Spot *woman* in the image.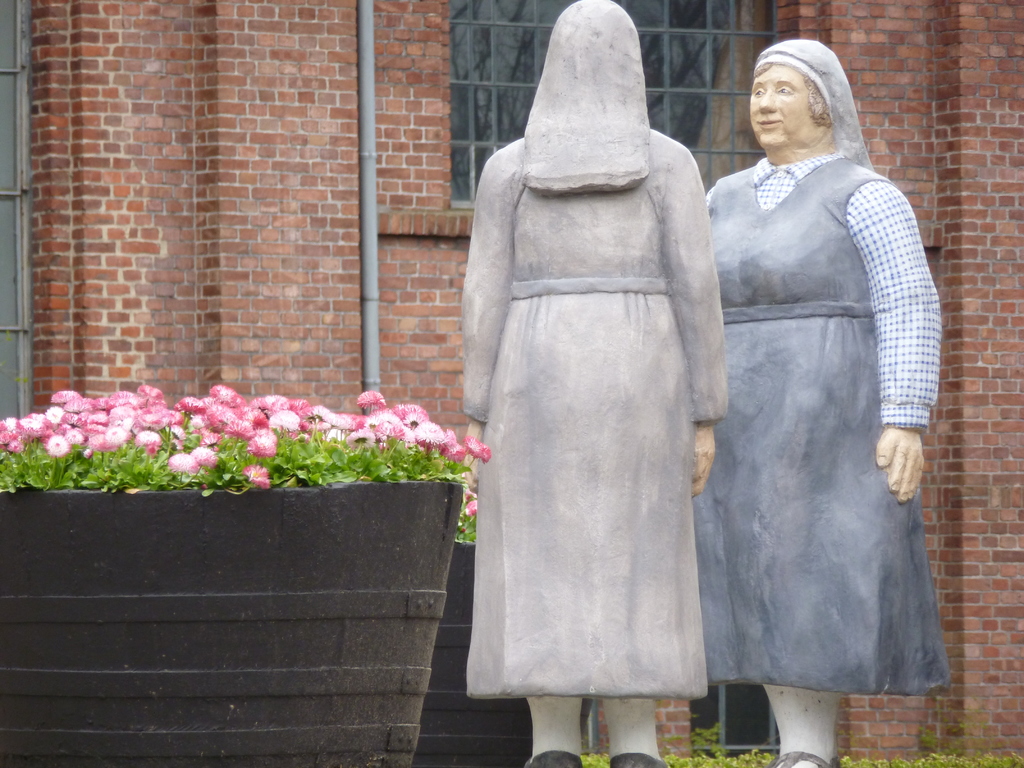
*woman* found at {"left": 676, "top": 39, "right": 937, "bottom": 736}.
